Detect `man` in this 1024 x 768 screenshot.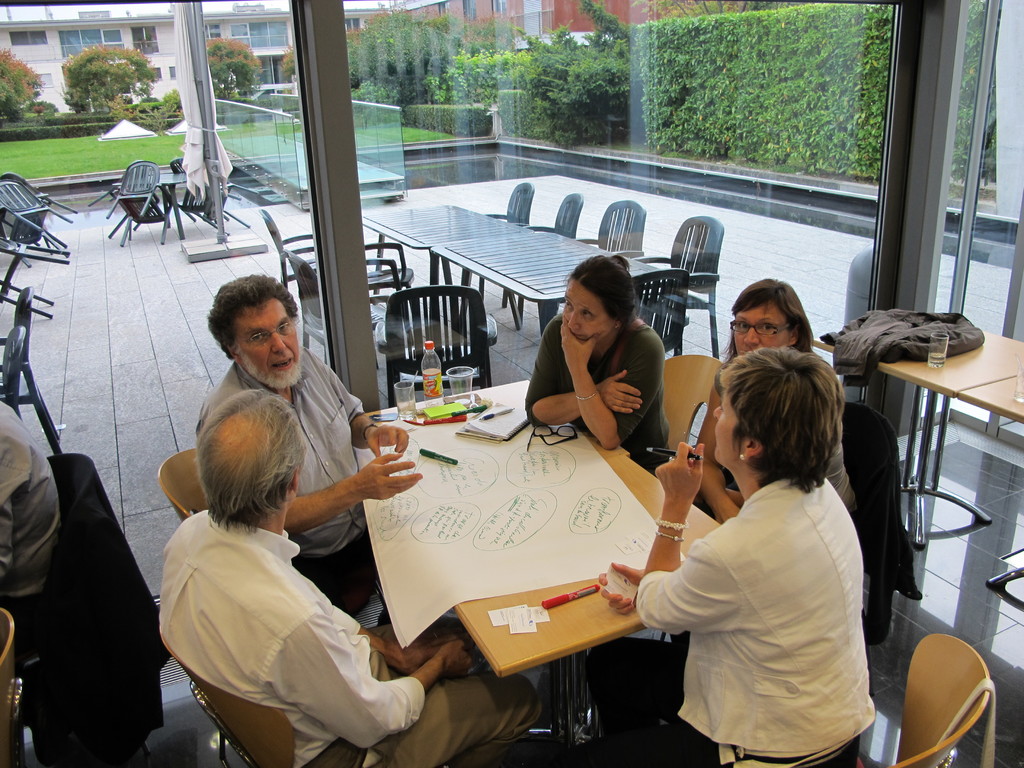
Detection: region(0, 397, 68, 636).
